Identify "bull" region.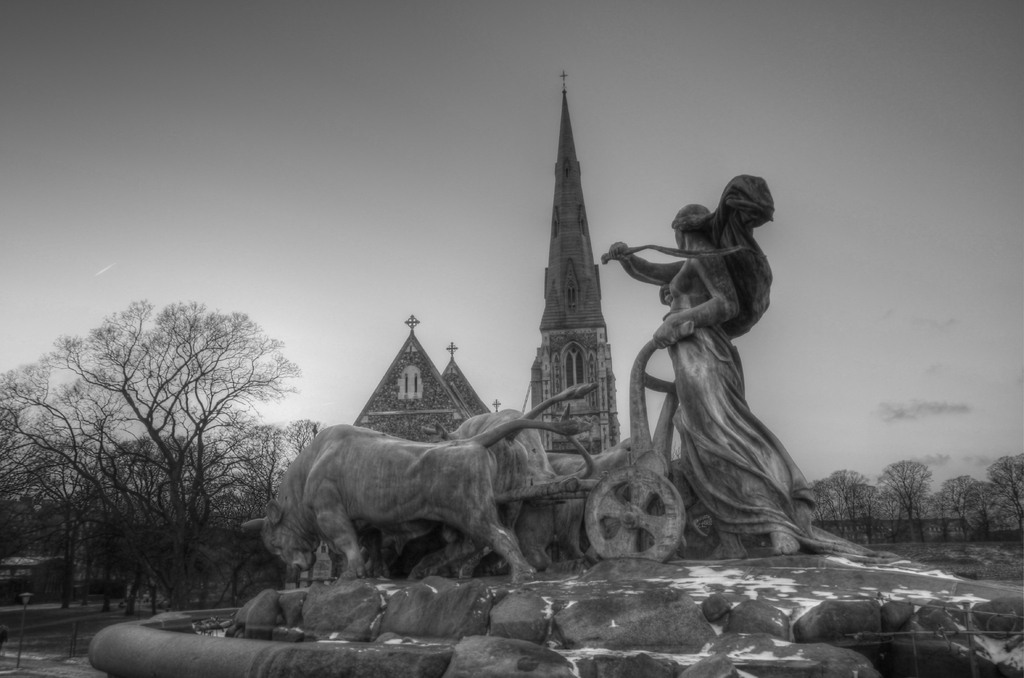
Region: pyautogui.locateOnScreen(236, 419, 594, 591).
